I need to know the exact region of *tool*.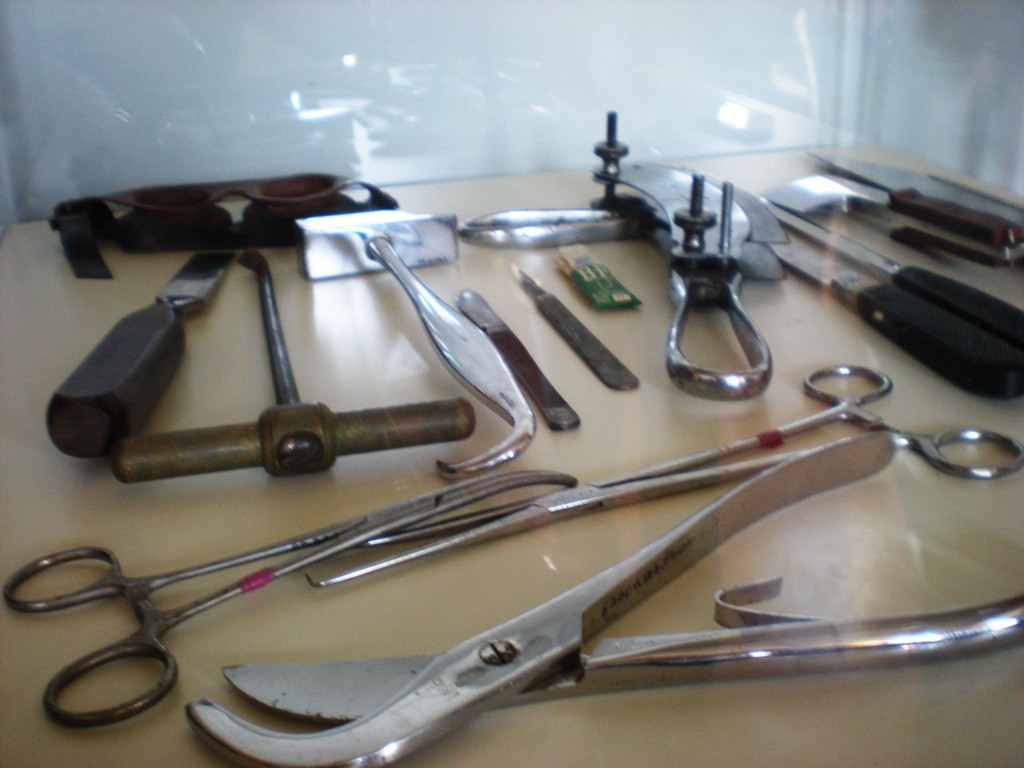
Region: Rect(180, 435, 1010, 767).
